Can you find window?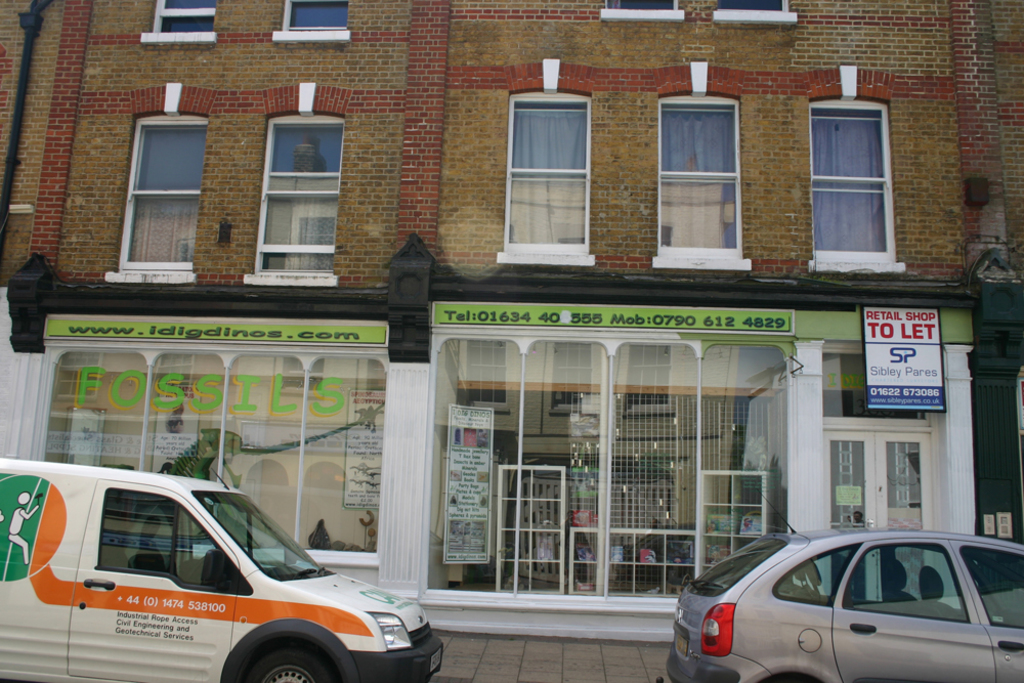
Yes, bounding box: crop(660, 93, 740, 250).
